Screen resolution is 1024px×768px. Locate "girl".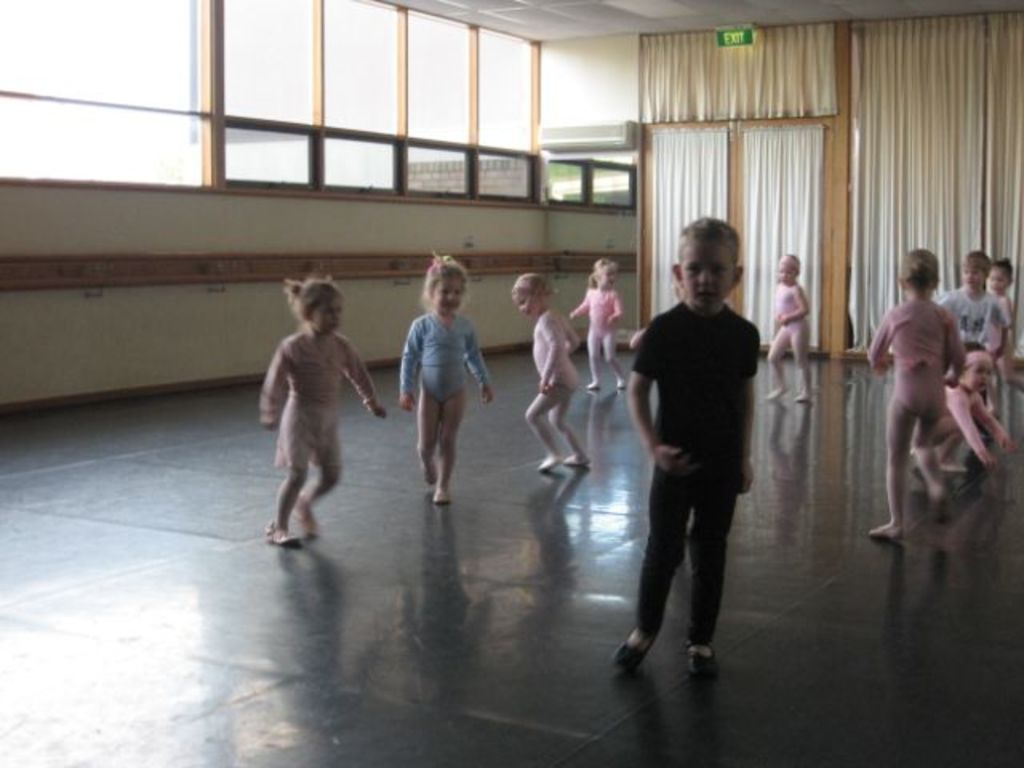
select_region(862, 246, 963, 538).
